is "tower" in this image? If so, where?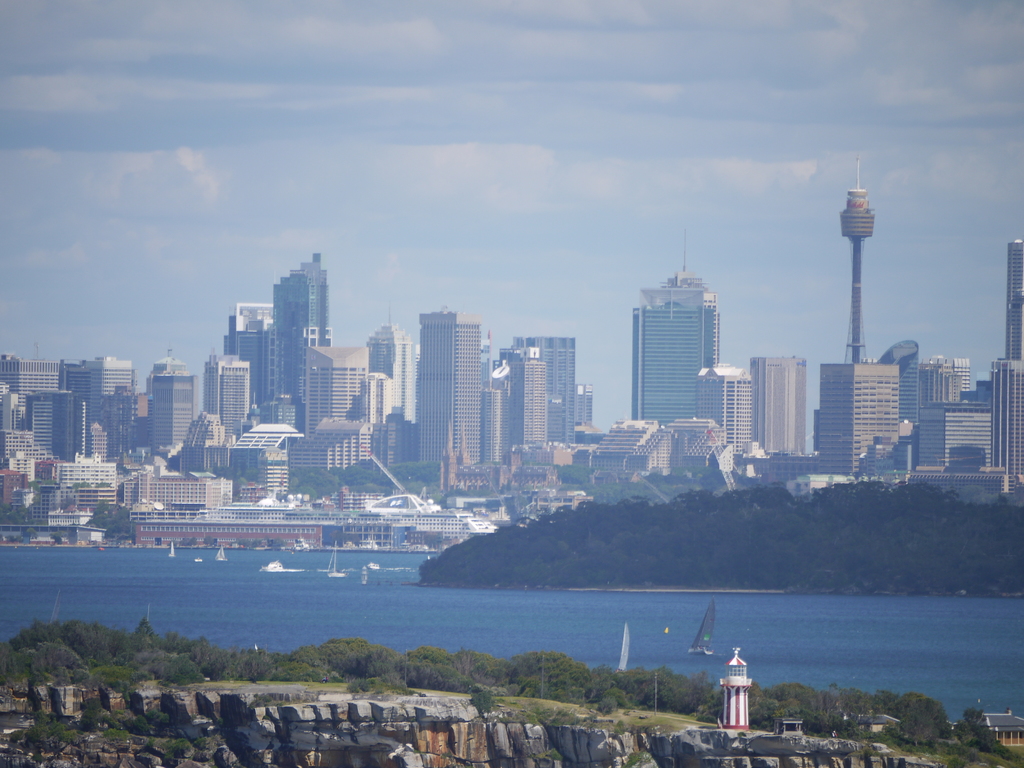
Yes, at BBox(820, 362, 911, 478).
